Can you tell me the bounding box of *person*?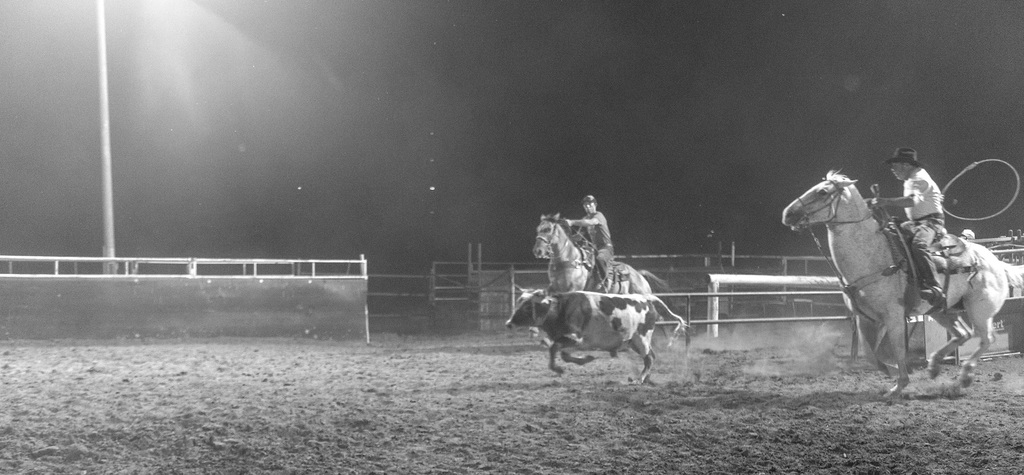
866 149 947 304.
